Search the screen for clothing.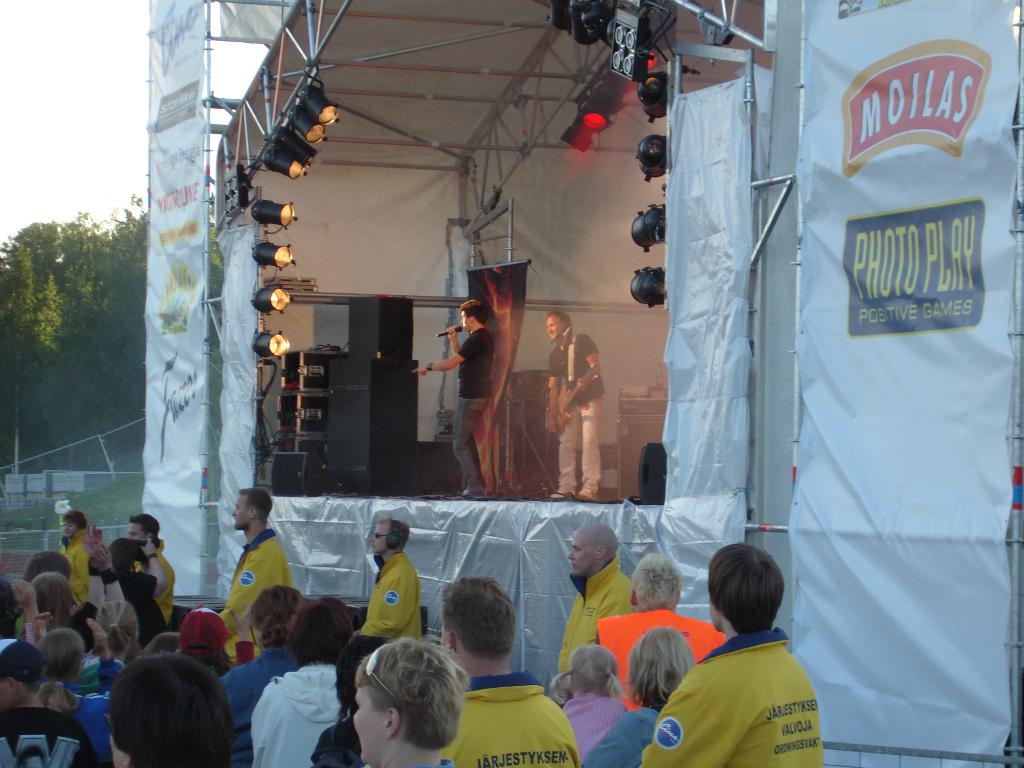
Found at select_region(42, 660, 122, 752).
